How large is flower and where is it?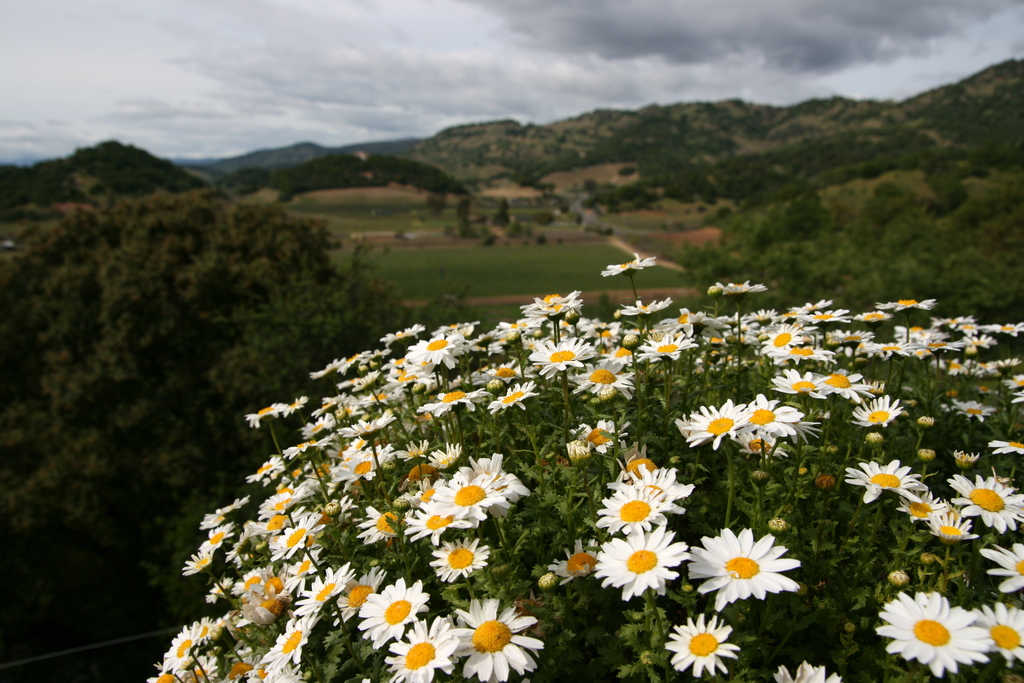
Bounding box: x1=854 y1=393 x2=904 y2=433.
